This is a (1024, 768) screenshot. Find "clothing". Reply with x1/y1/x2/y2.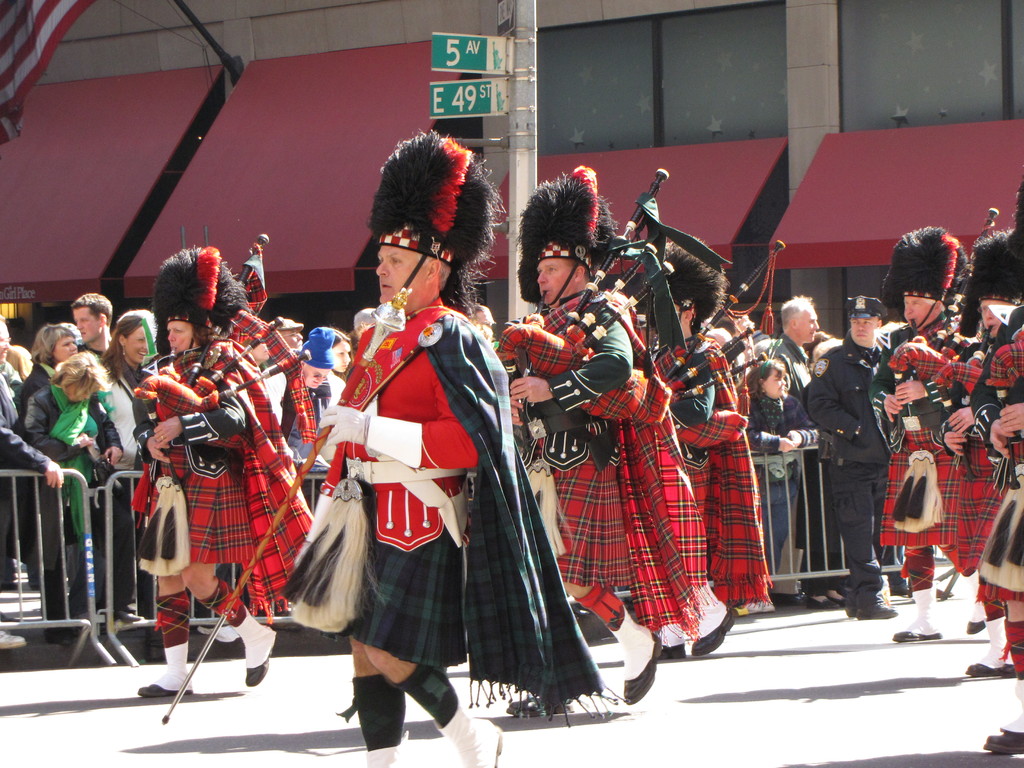
291/366/346/467.
